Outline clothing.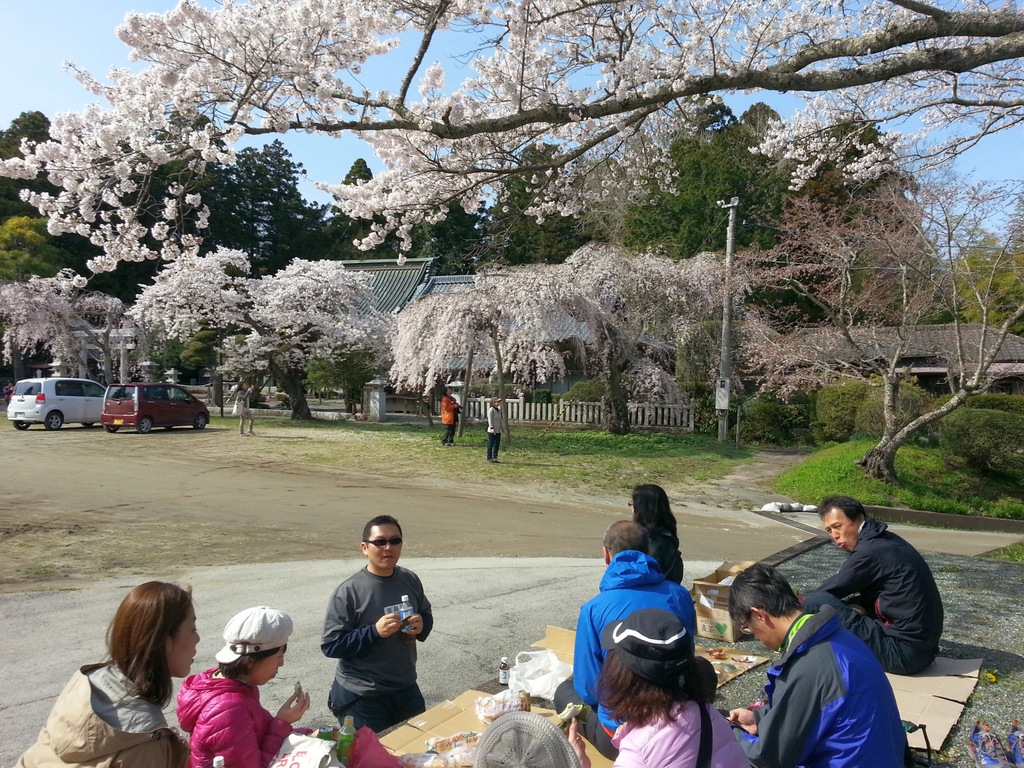
Outline: 439 394 461 443.
